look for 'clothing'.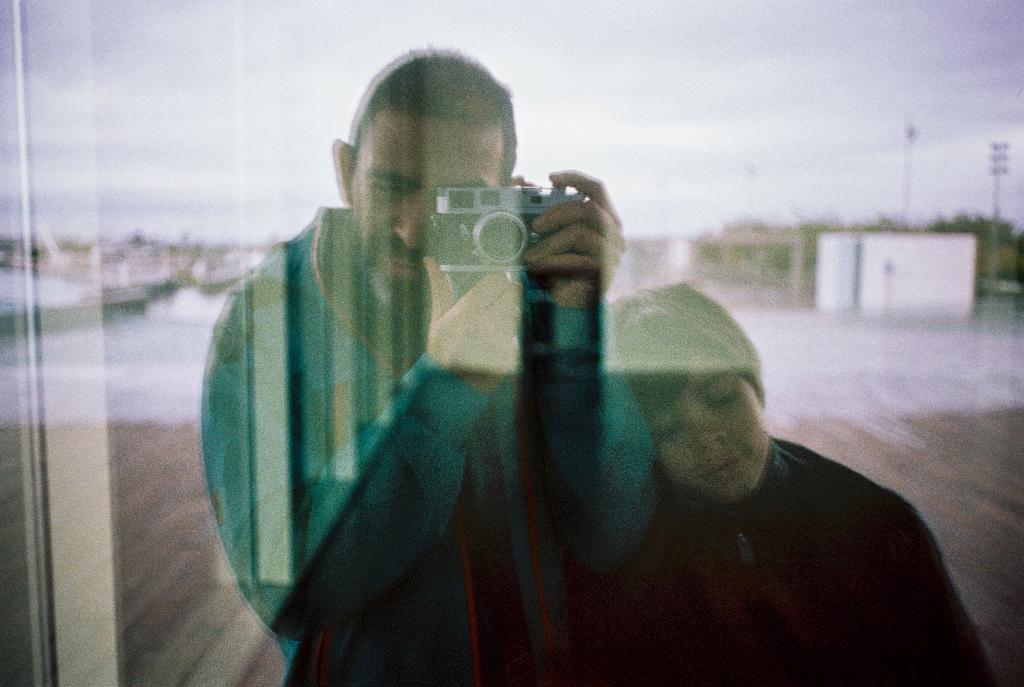
Found: x1=541, y1=432, x2=993, y2=686.
